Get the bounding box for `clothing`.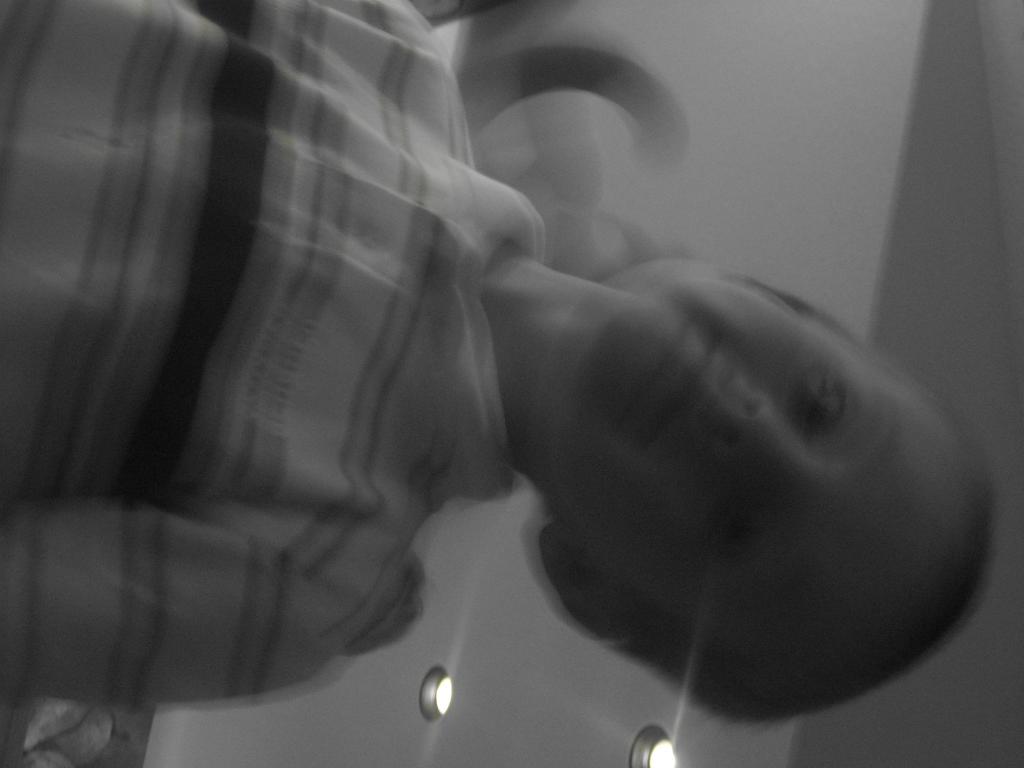
BBox(53, 0, 580, 650).
